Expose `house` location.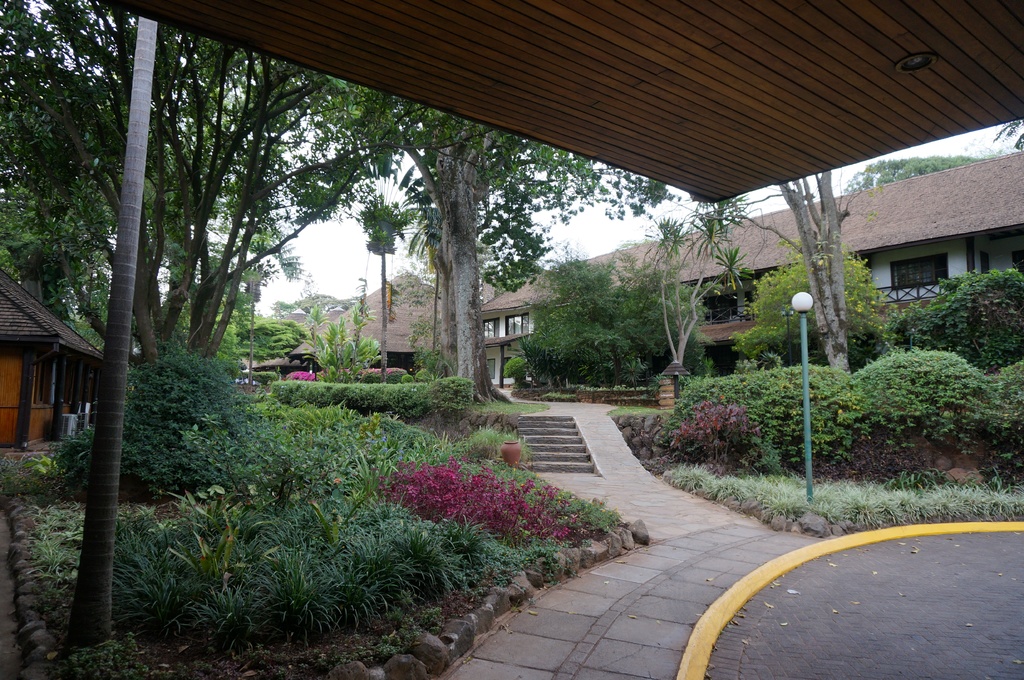
Exposed at [x1=310, y1=267, x2=437, y2=379].
